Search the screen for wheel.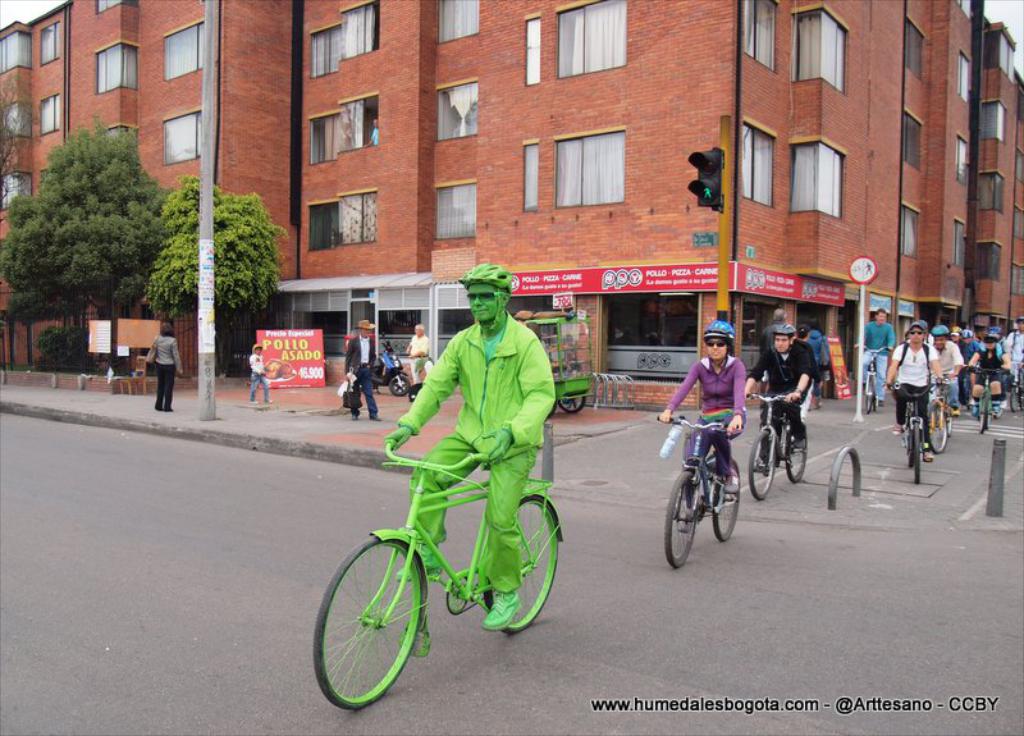
Found at [x1=712, y1=461, x2=739, y2=541].
